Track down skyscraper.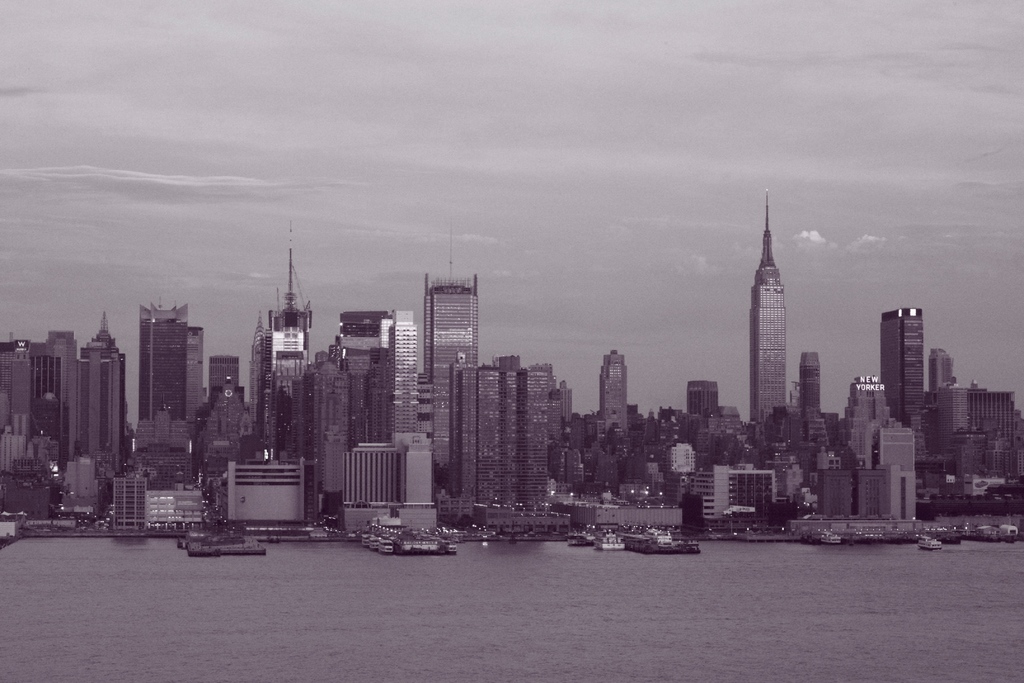
Tracked to left=451, top=356, right=550, bottom=522.
